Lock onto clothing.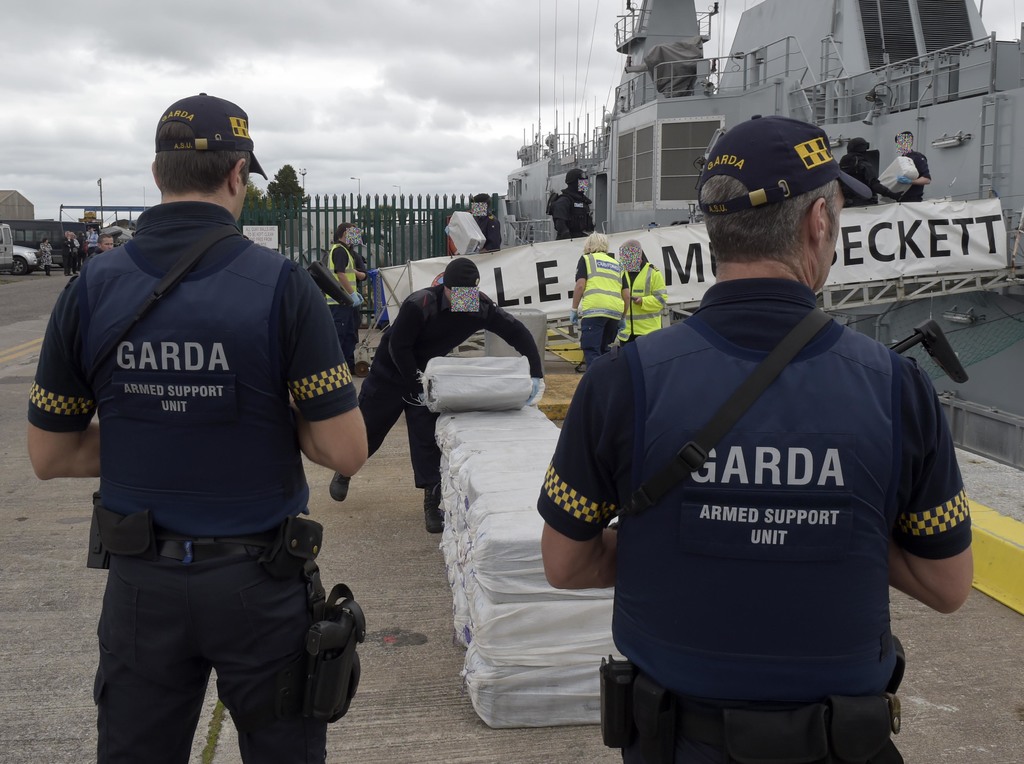
Locked: (x1=359, y1=283, x2=525, y2=489).
